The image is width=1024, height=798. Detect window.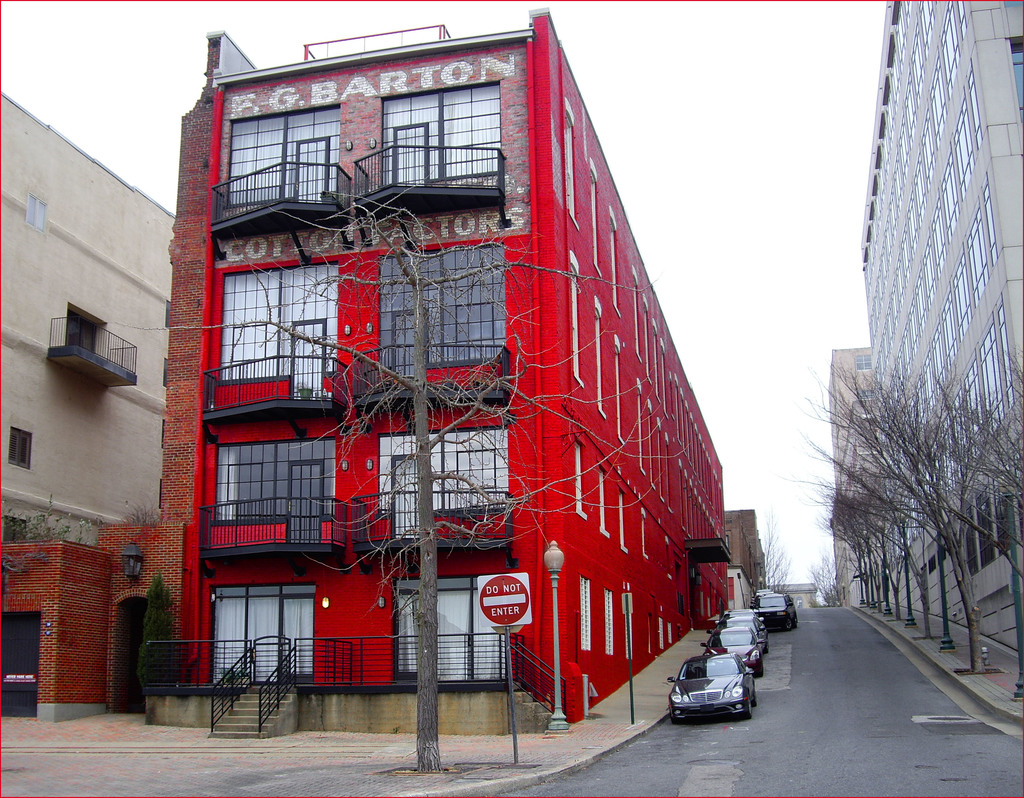
Detection: crop(565, 261, 580, 387).
